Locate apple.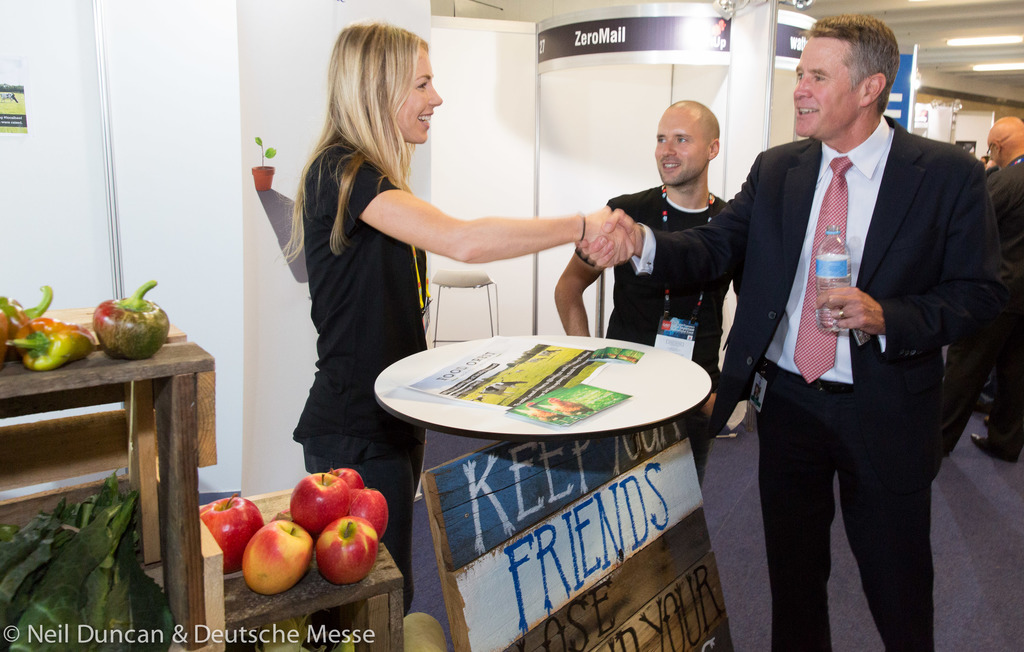
Bounding box: select_region(200, 497, 263, 573).
